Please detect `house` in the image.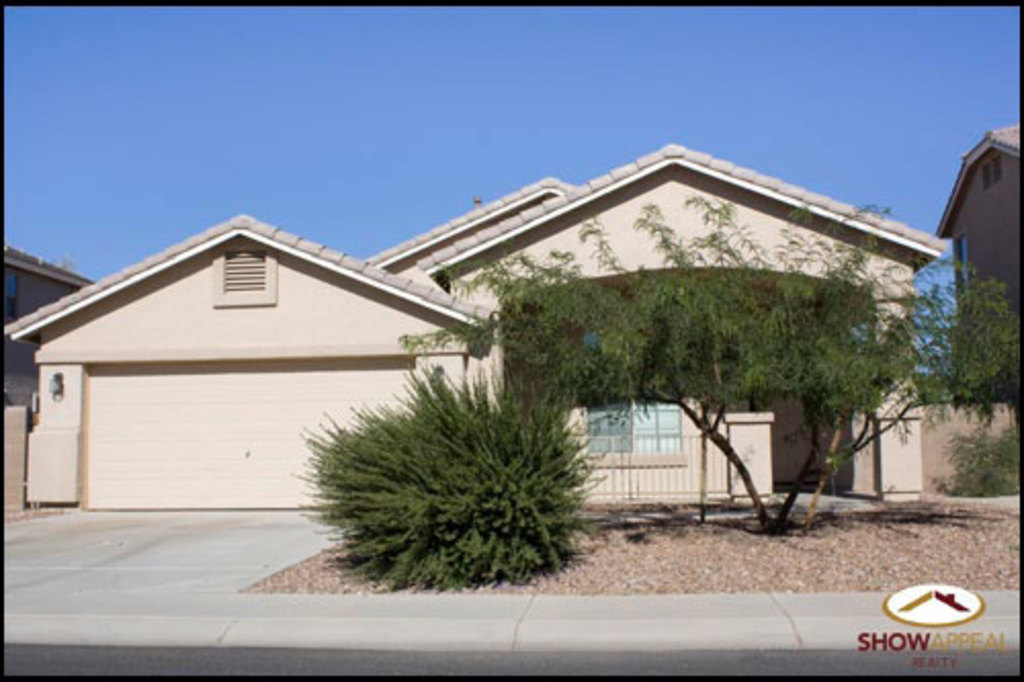
bbox=(0, 135, 1008, 526).
